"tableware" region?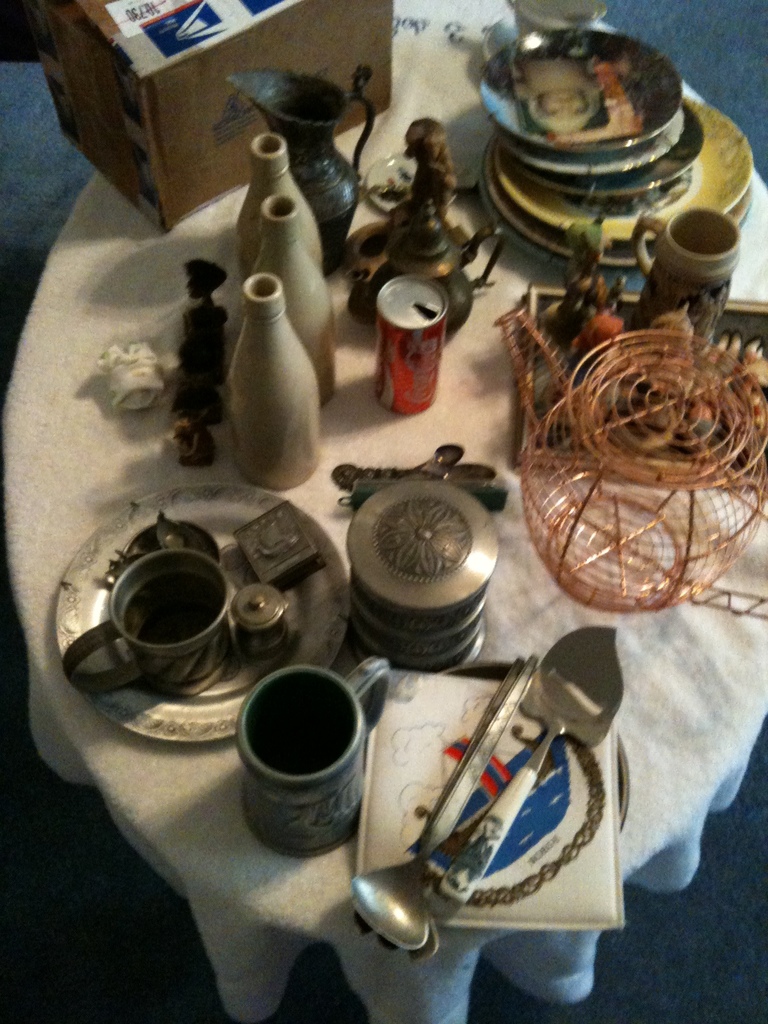
x1=637, y1=204, x2=737, y2=335
